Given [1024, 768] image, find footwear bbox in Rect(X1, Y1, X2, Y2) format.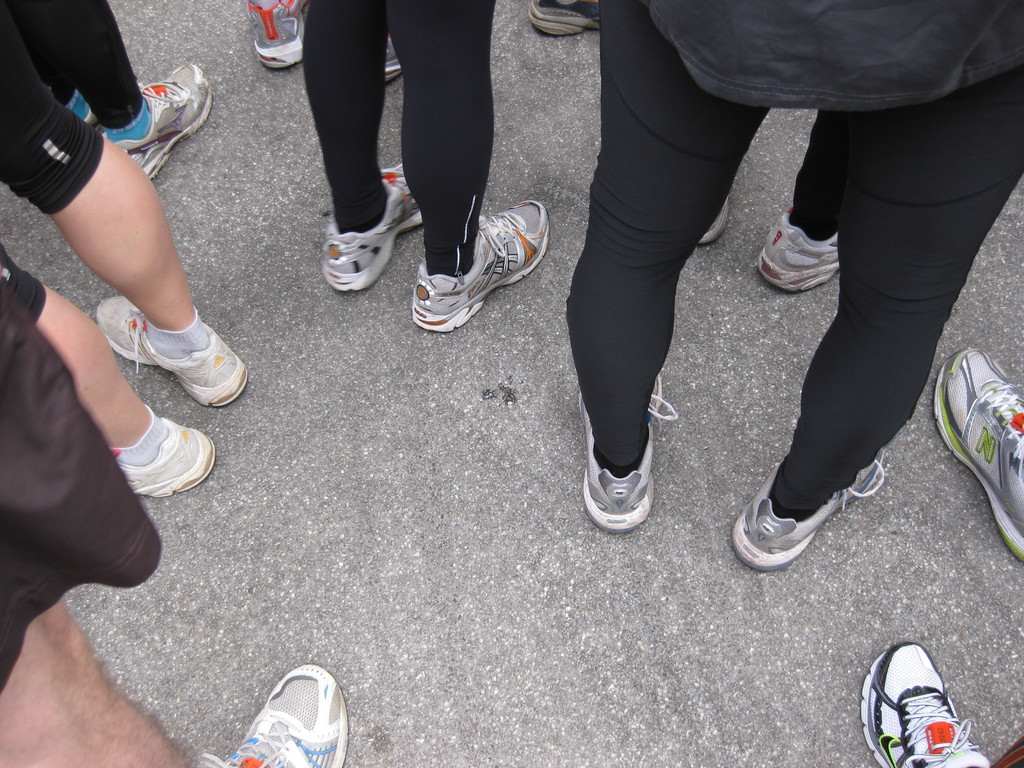
Rect(109, 406, 215, 503).
